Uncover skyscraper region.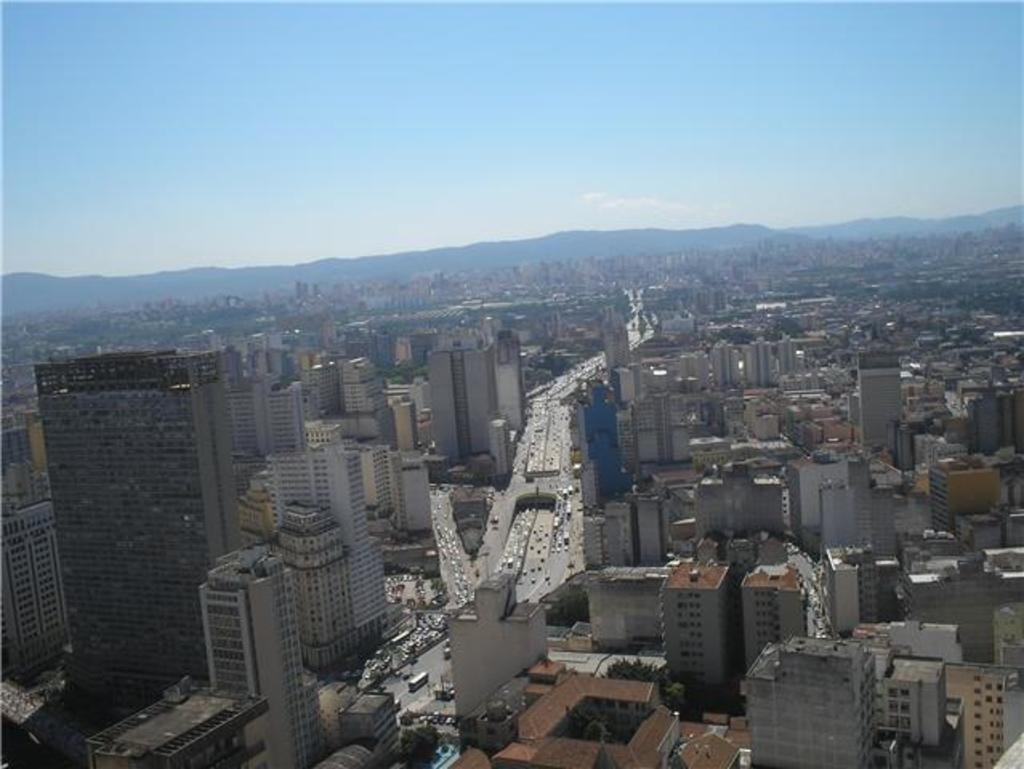
Uncovered: BBox(386, 397, 447, 543).
